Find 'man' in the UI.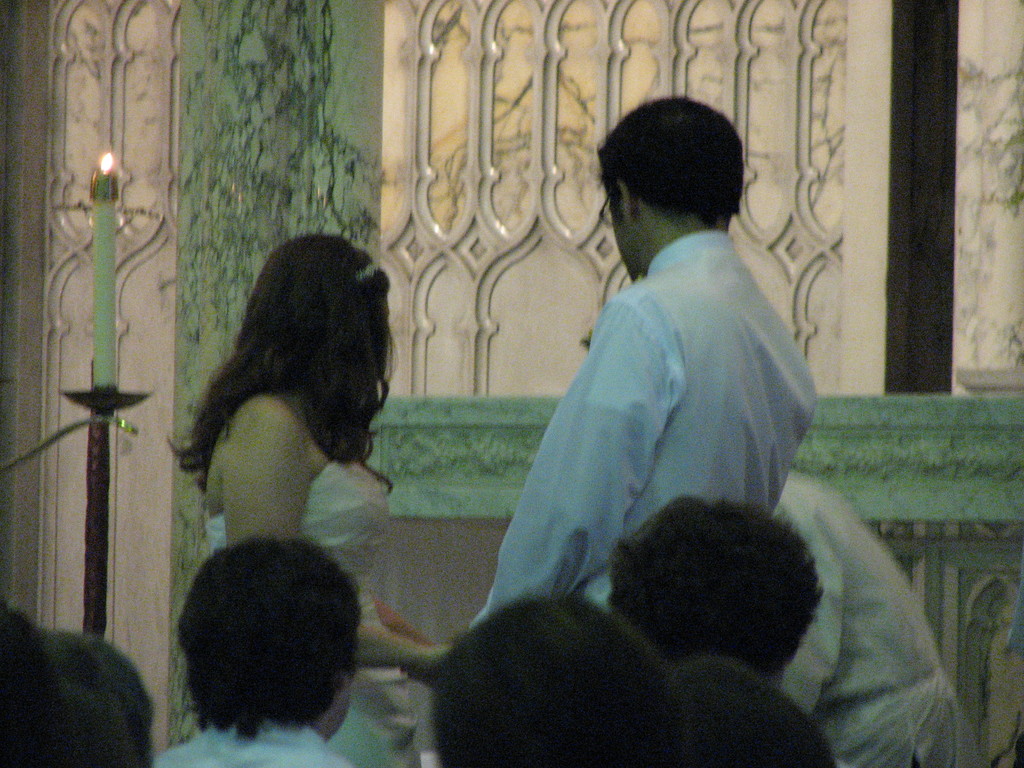
UI element at x1=436 y1=91 x2=816 y2=664.
